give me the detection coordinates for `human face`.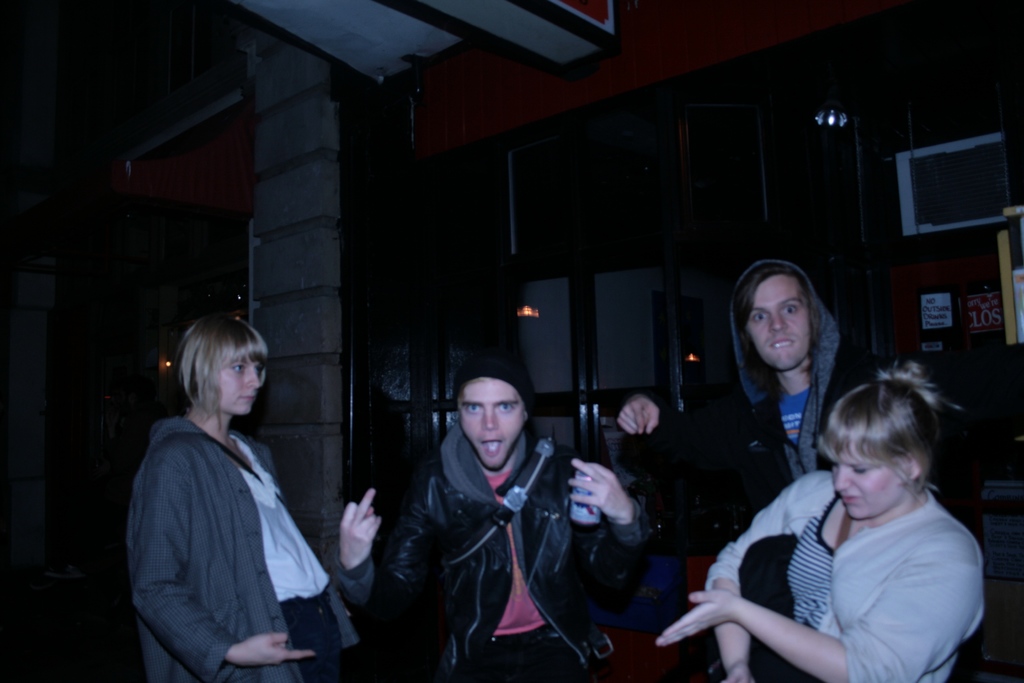
x1=214 y1=352 x2=262 y2=415.
